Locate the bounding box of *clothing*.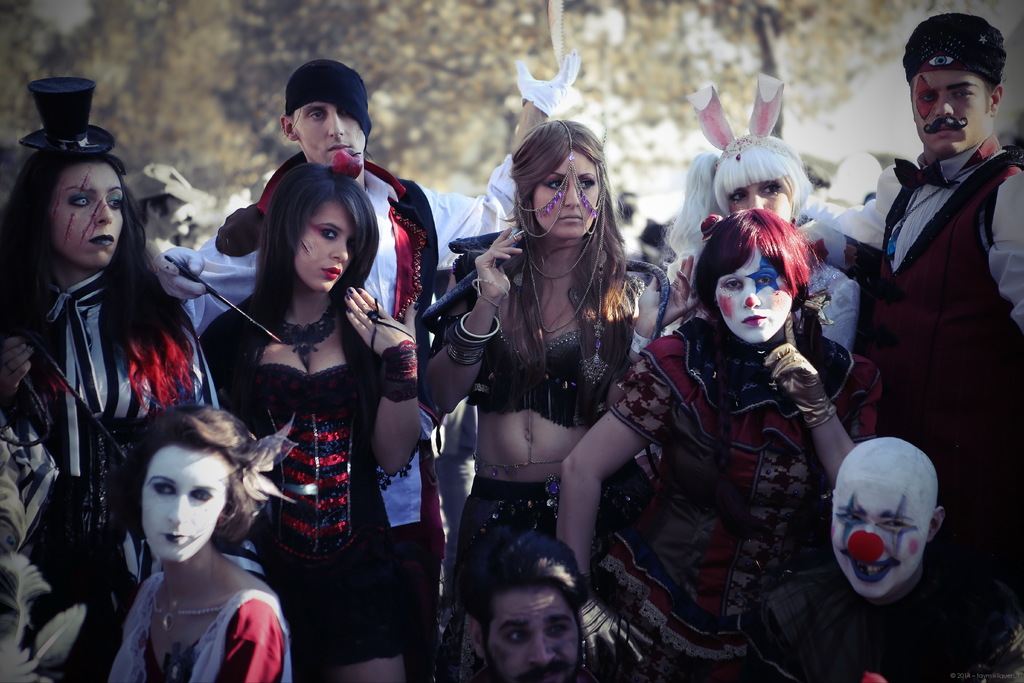
Bounding box: [733,554,1023,682].
